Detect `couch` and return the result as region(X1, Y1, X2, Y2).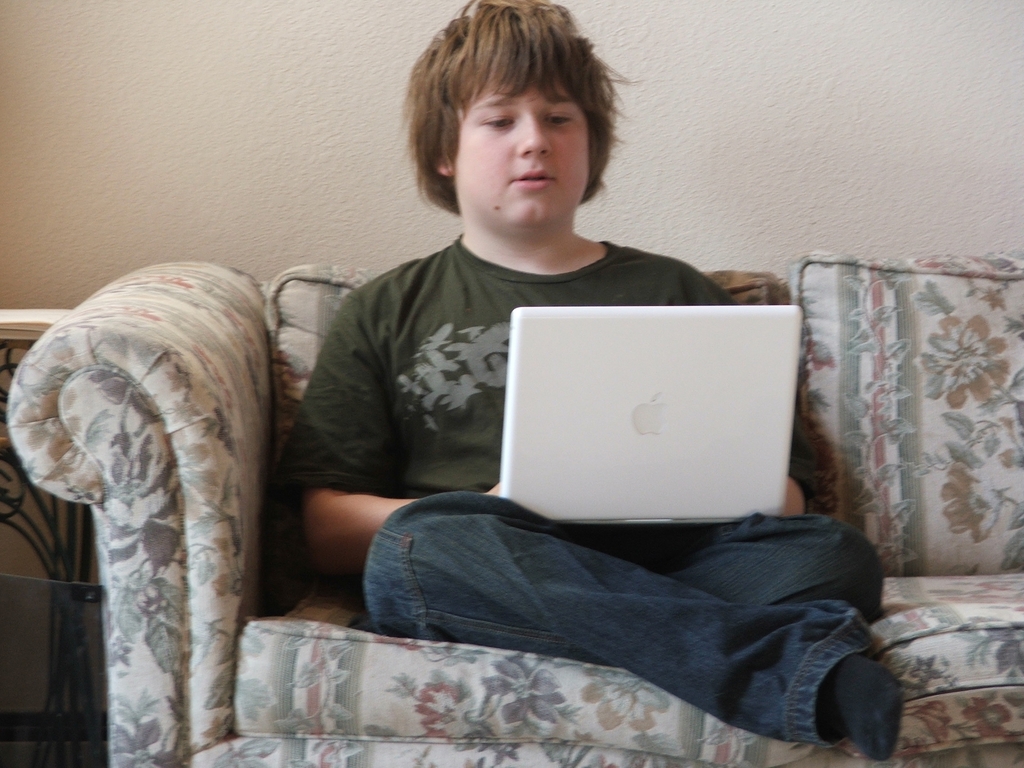
region(81, 251, 952, 751).
